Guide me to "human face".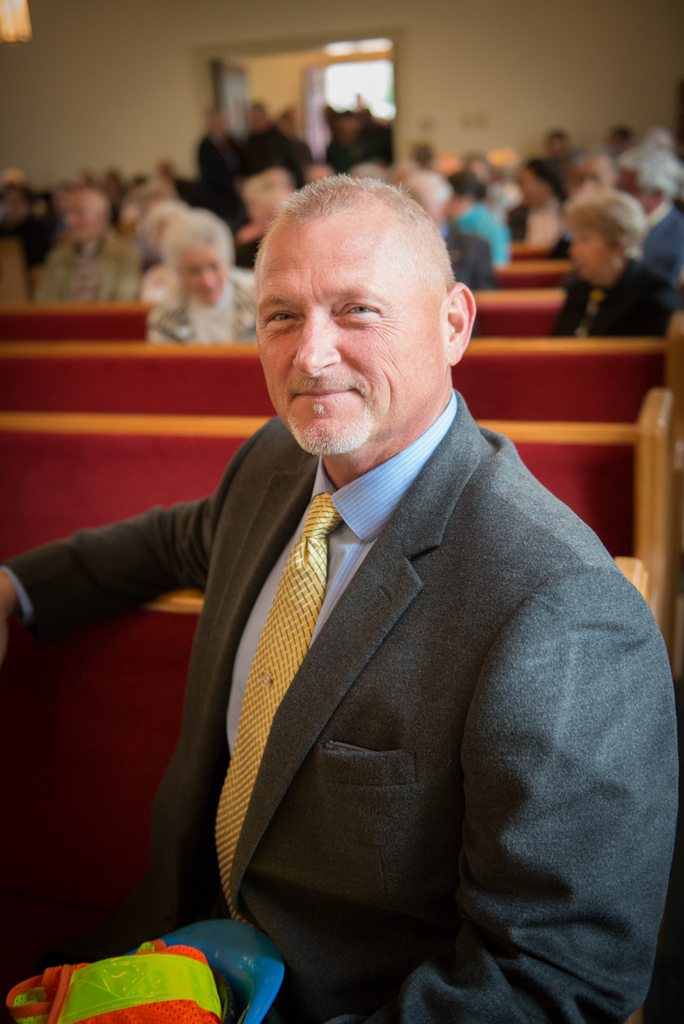
Guidance: pyautogui.locateOnScreen(61, 194, 98, 238).
